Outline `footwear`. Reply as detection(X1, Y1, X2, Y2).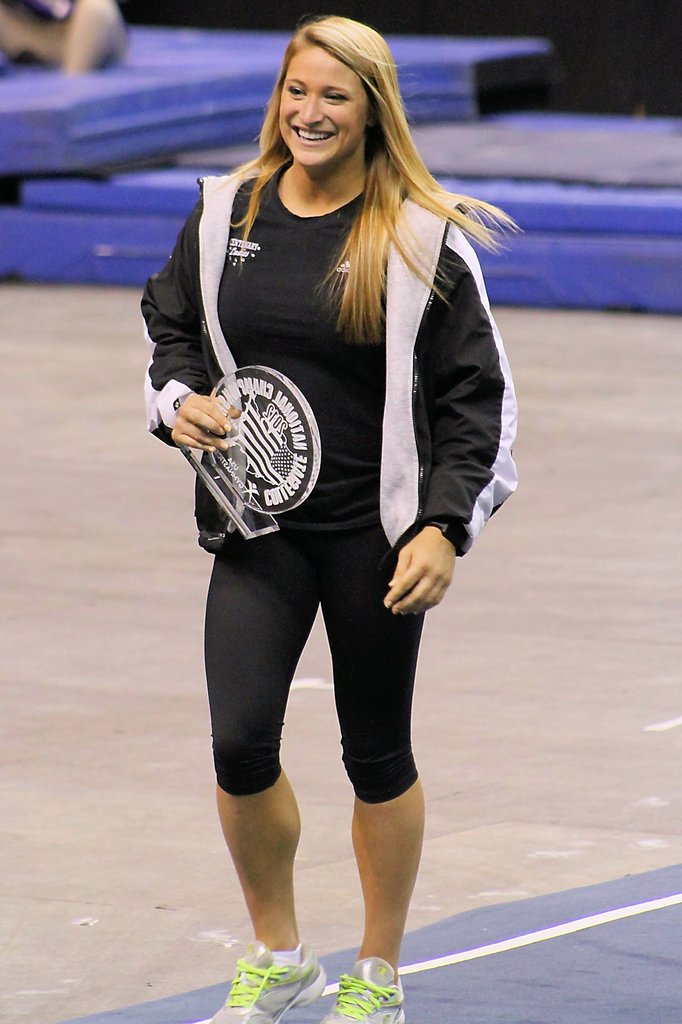
detection(318, 956, 404, 1023).
